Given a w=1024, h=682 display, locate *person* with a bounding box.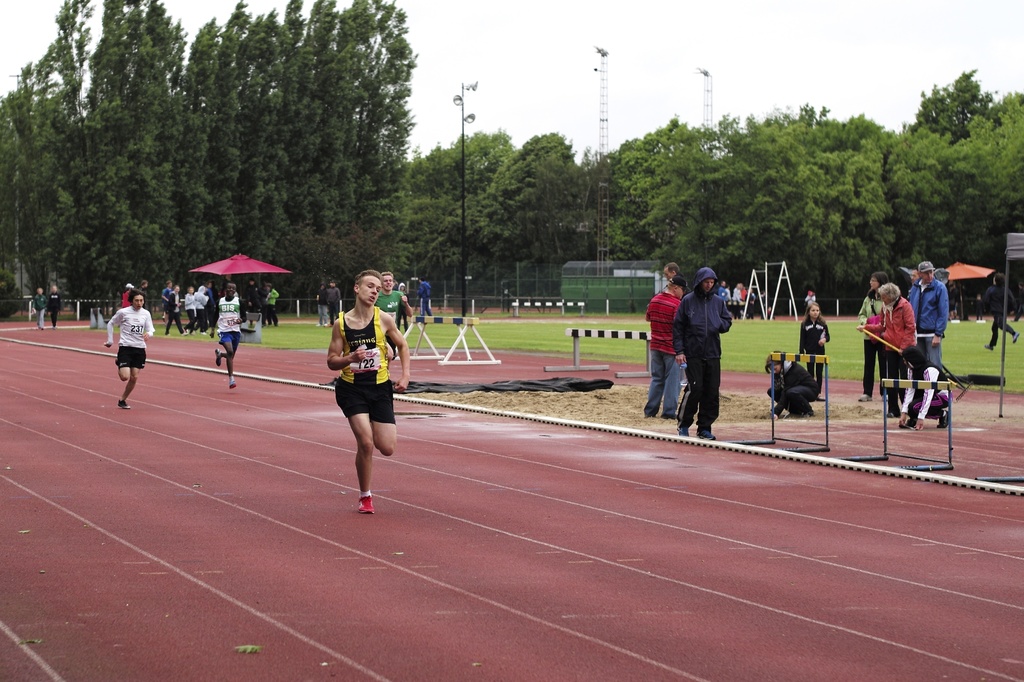
Located: (416,278,435,319).
